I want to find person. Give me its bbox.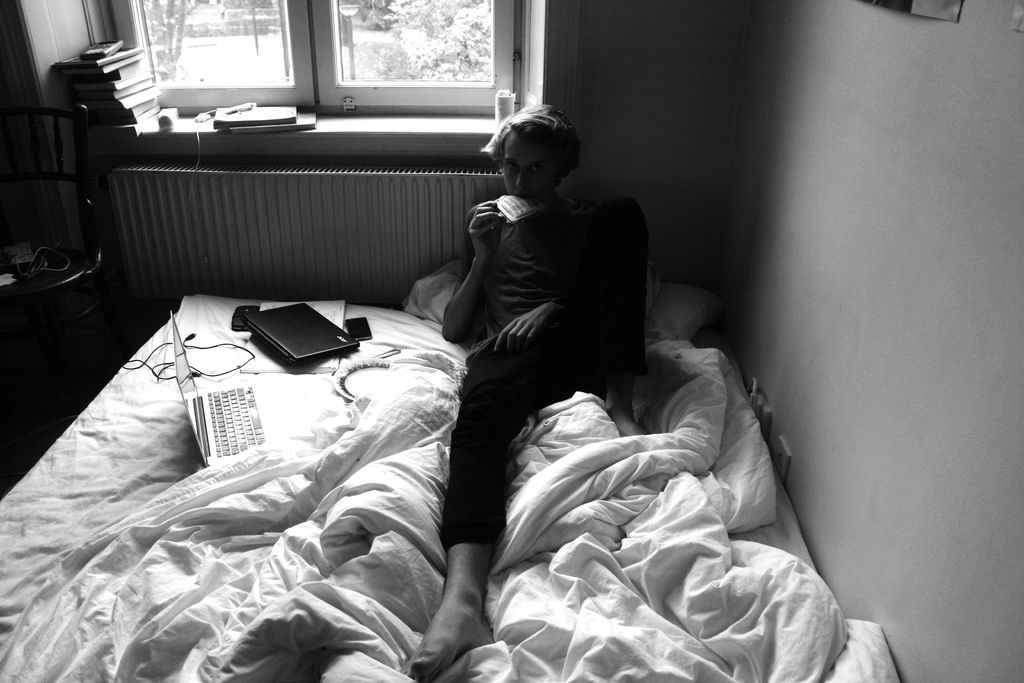
bbox(402, 107, 653, 610).
